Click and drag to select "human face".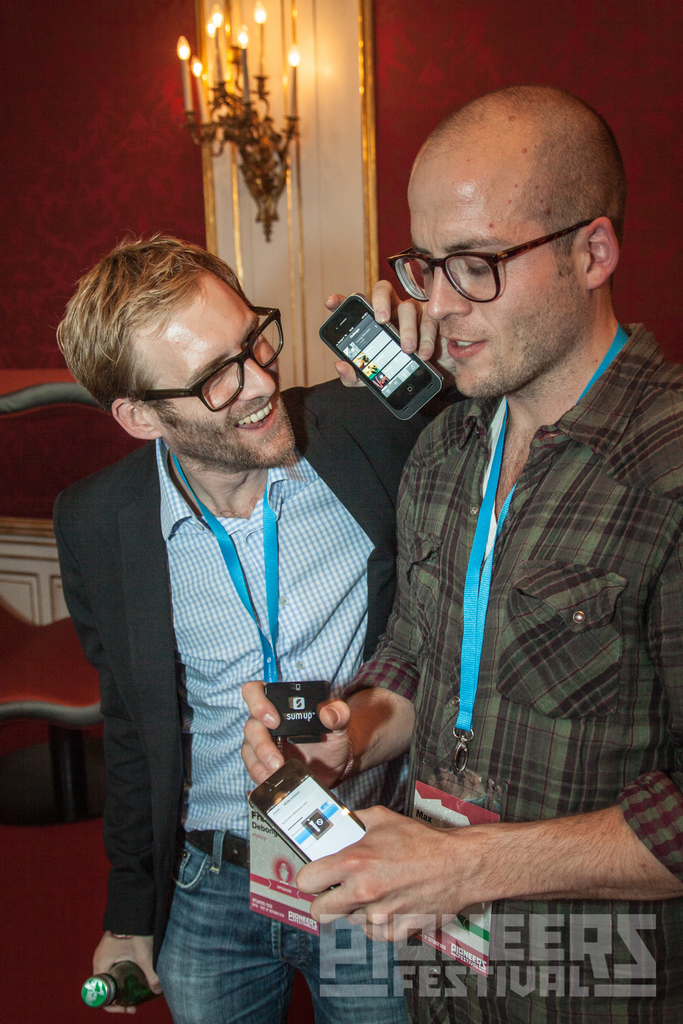
Selection: box(131, 269, 298, 474).
